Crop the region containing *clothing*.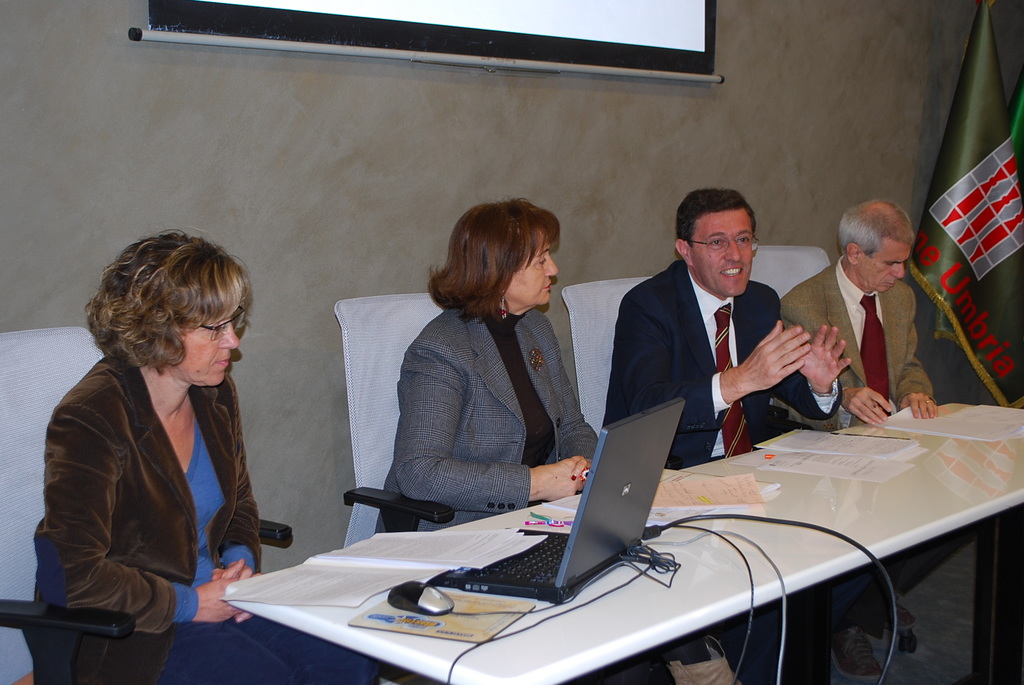
Crop region: (left=588, top=232, right=848, bottom=468).
